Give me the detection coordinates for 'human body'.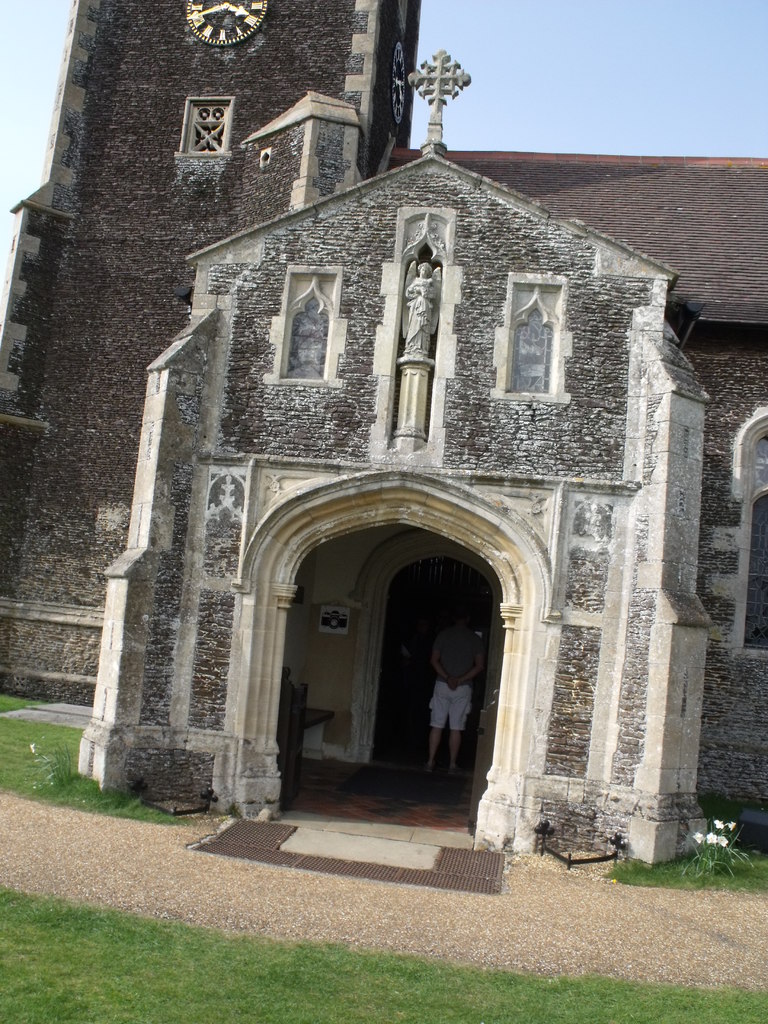
428/610/483/771.
